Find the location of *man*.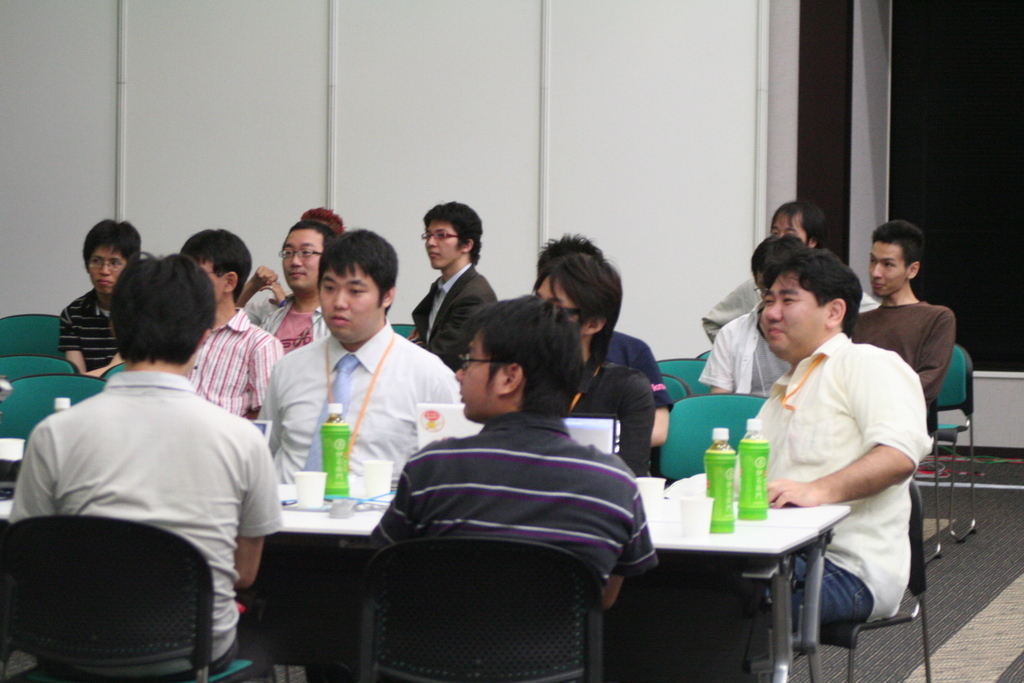
Location: [57,216,142,376].
